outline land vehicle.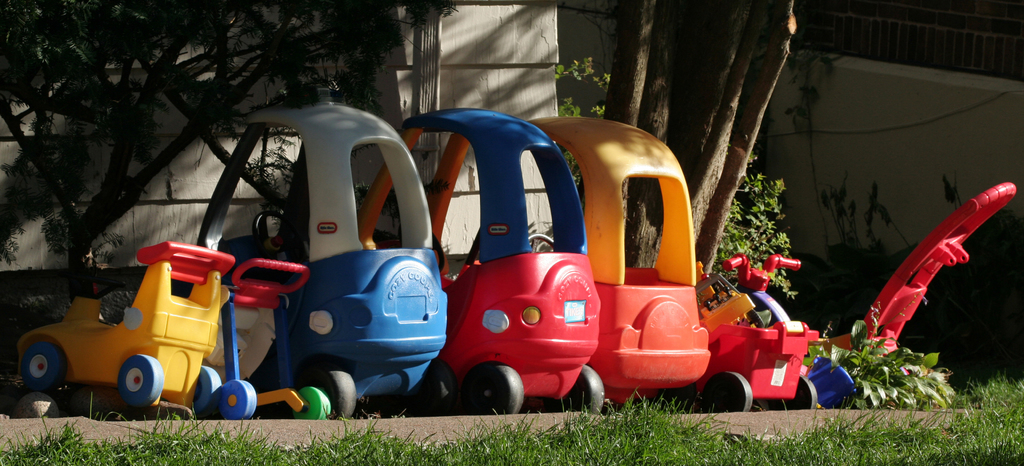
Outline: 15 237 240 411.
